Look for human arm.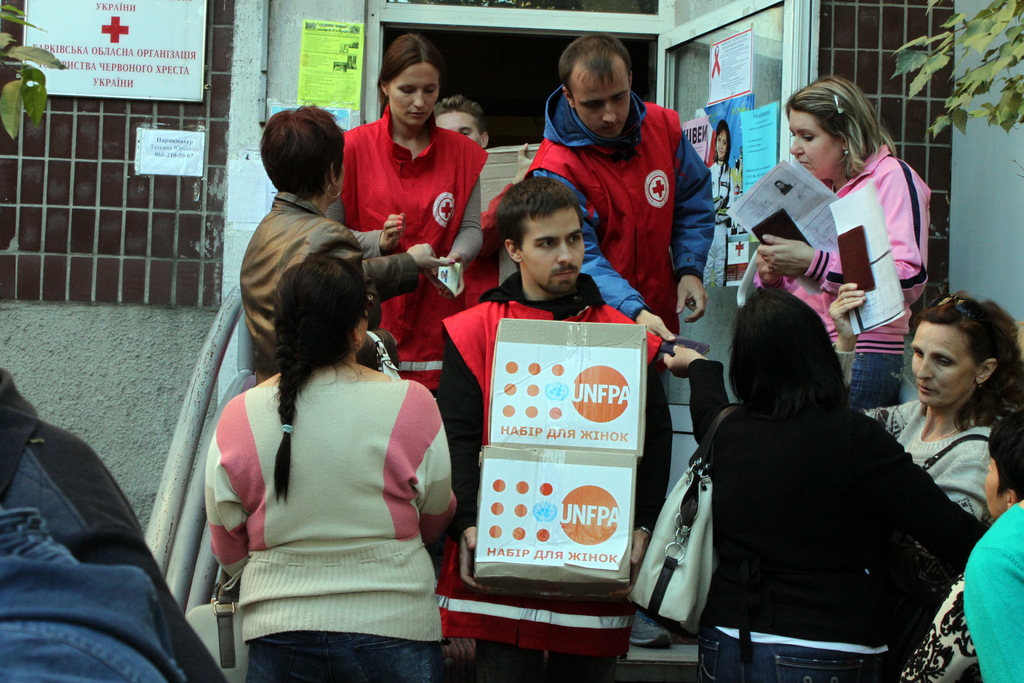
Found: [312, 229, 381, 323].
